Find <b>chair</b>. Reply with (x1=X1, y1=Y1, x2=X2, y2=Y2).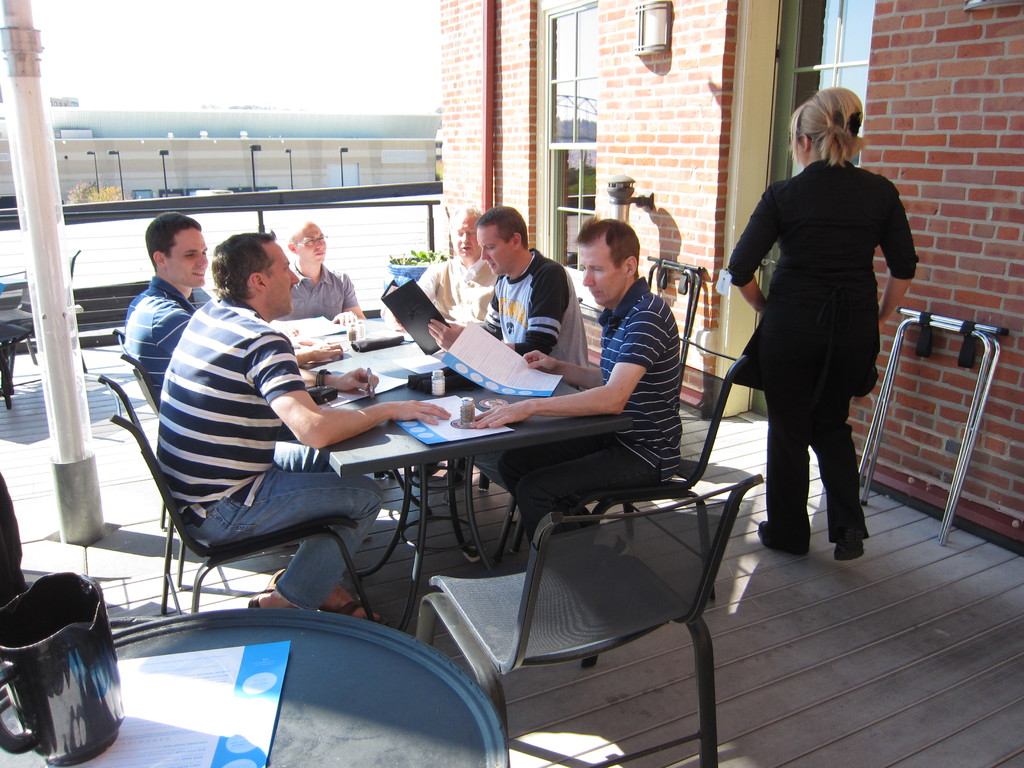
(x1=457, y1=301, x2=624, y2=544).
